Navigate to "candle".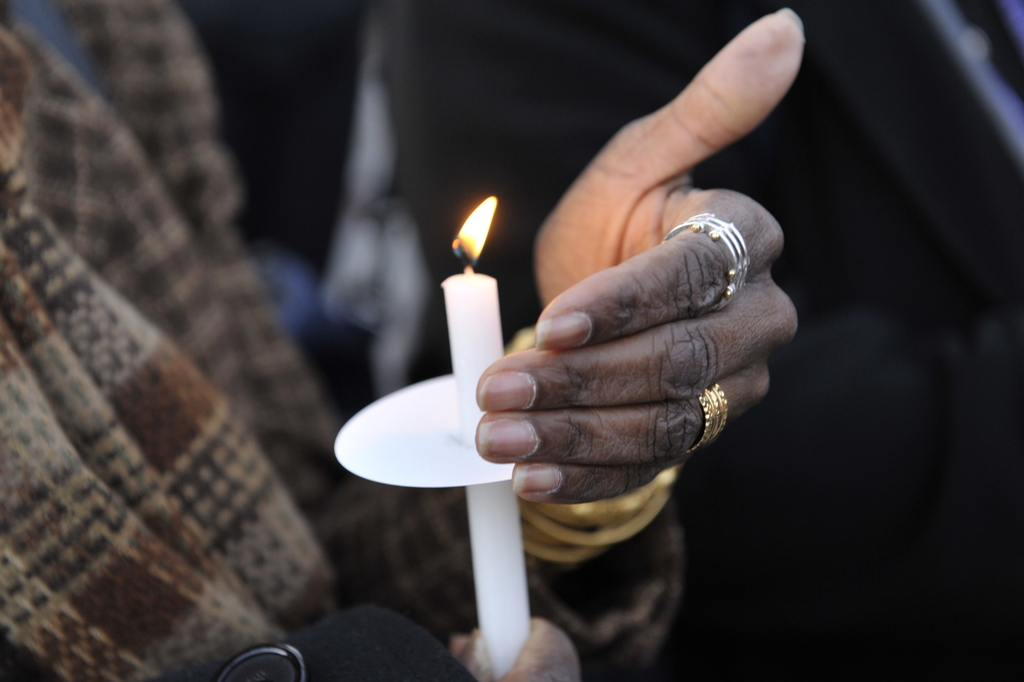
Navigation target: (442,188,535,681).
